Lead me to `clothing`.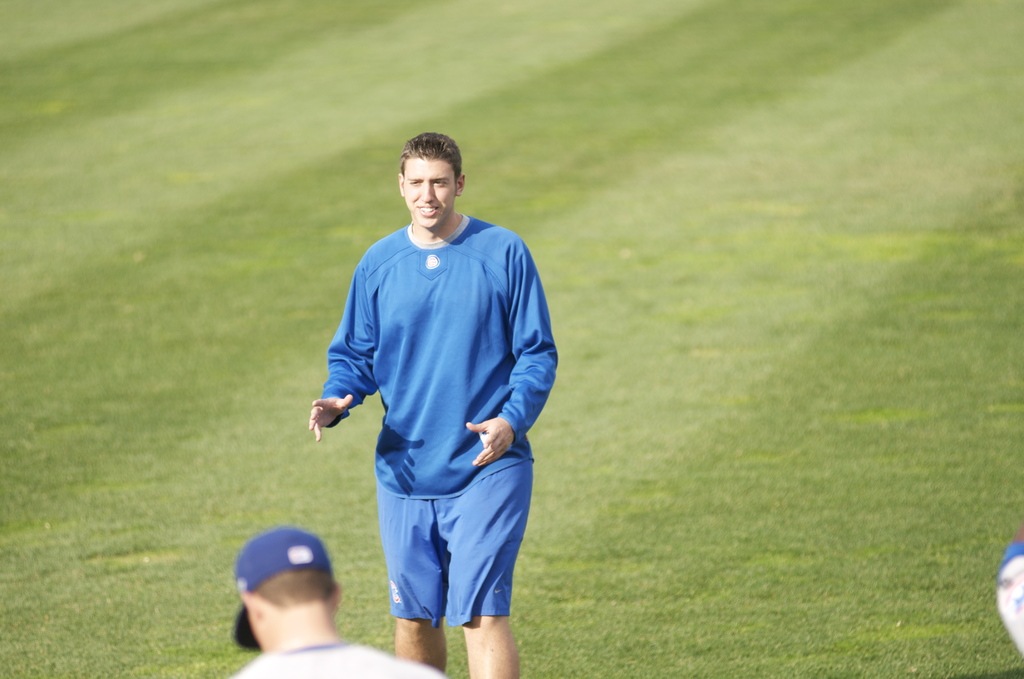
Lead to [328, 184, 559, 634].
